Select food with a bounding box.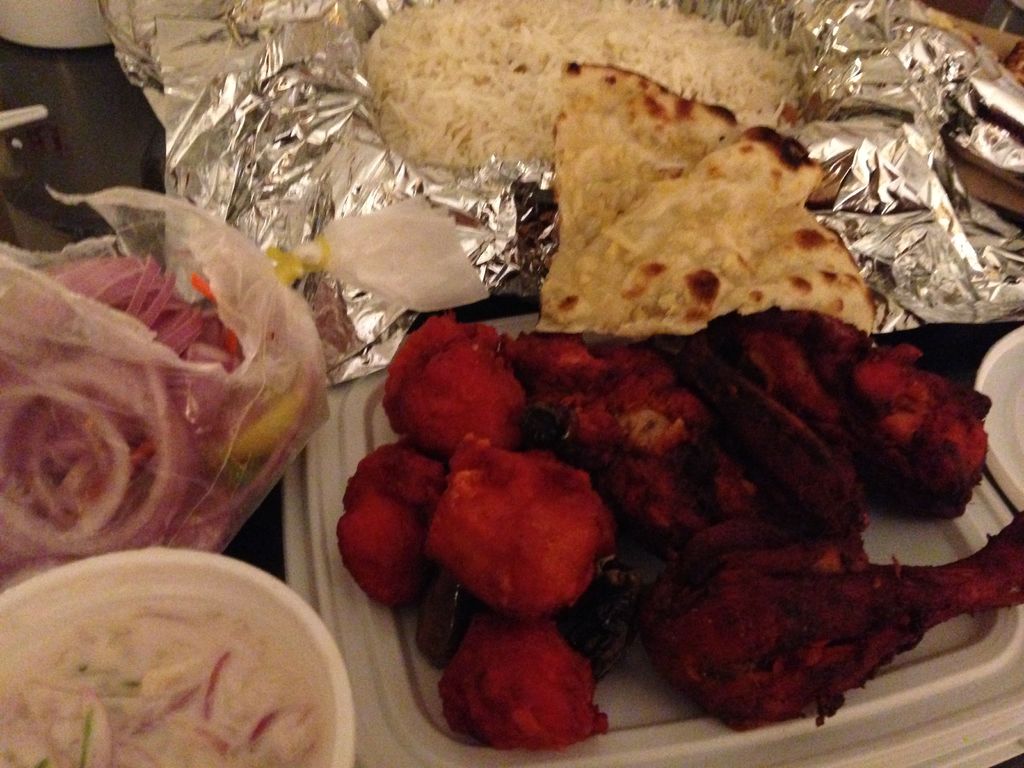
crop(618, 517, 972, 724).
